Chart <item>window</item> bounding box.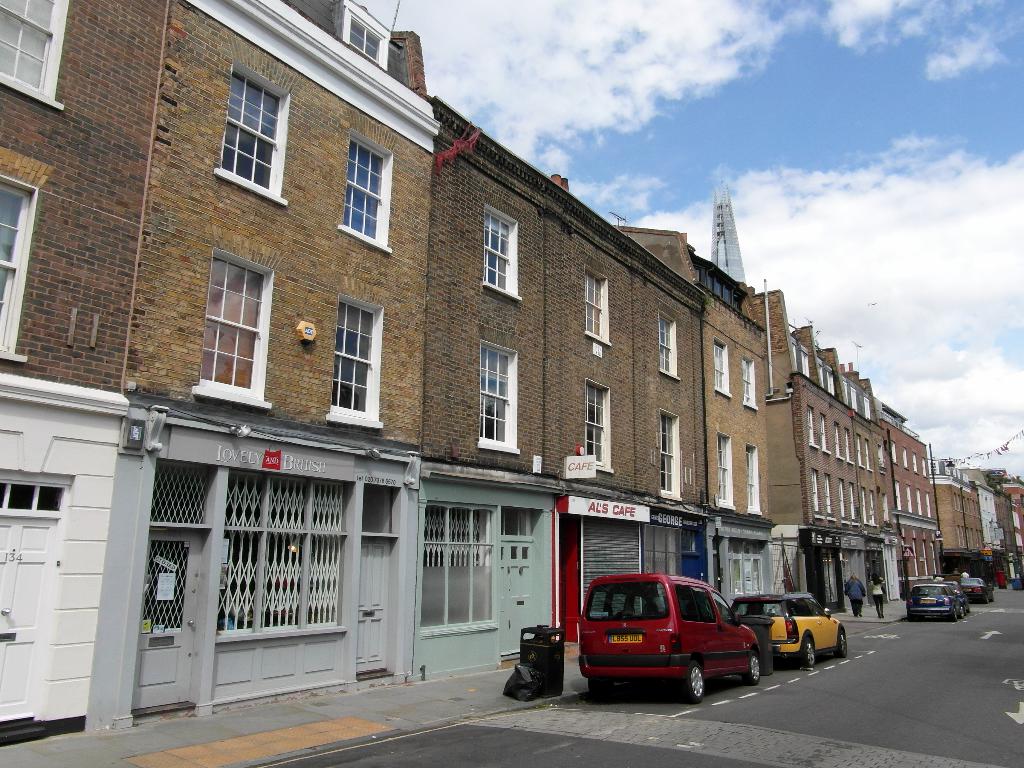
Charted: <bbox>0, 0, 68, 109</bbox>.
